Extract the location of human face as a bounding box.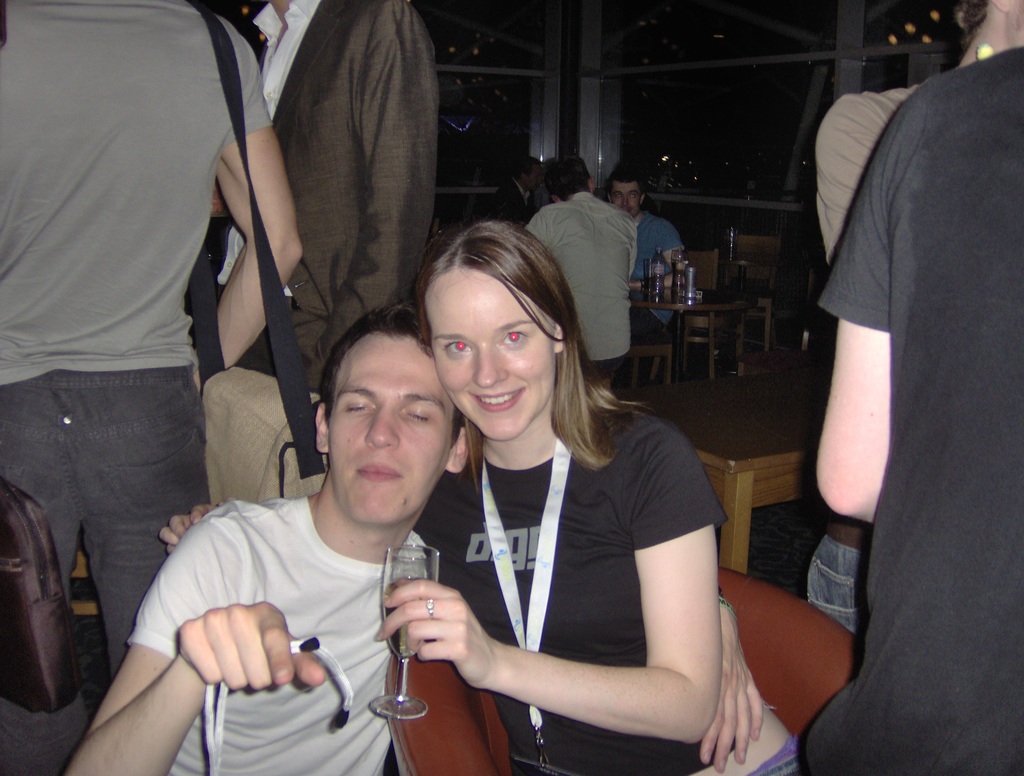
detection(610, 174, 642, 218).
